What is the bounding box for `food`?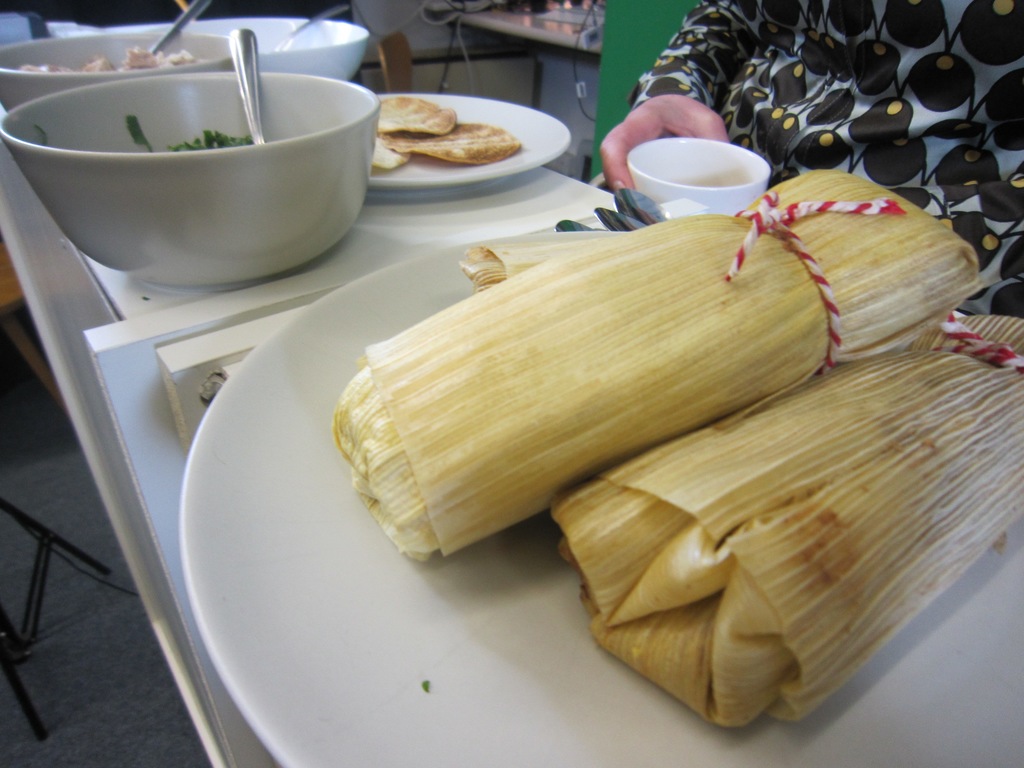
(x1=375, y1=93, x2=456, y2=138).
